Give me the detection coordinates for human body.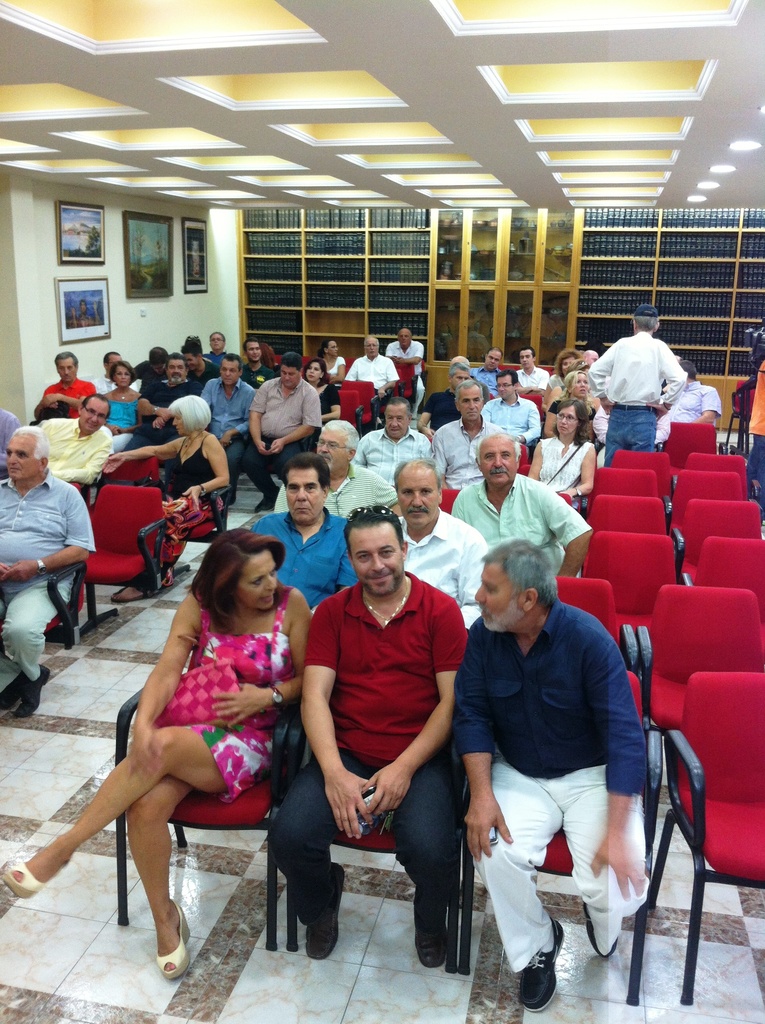
rect(13, 524, 310, 989).
